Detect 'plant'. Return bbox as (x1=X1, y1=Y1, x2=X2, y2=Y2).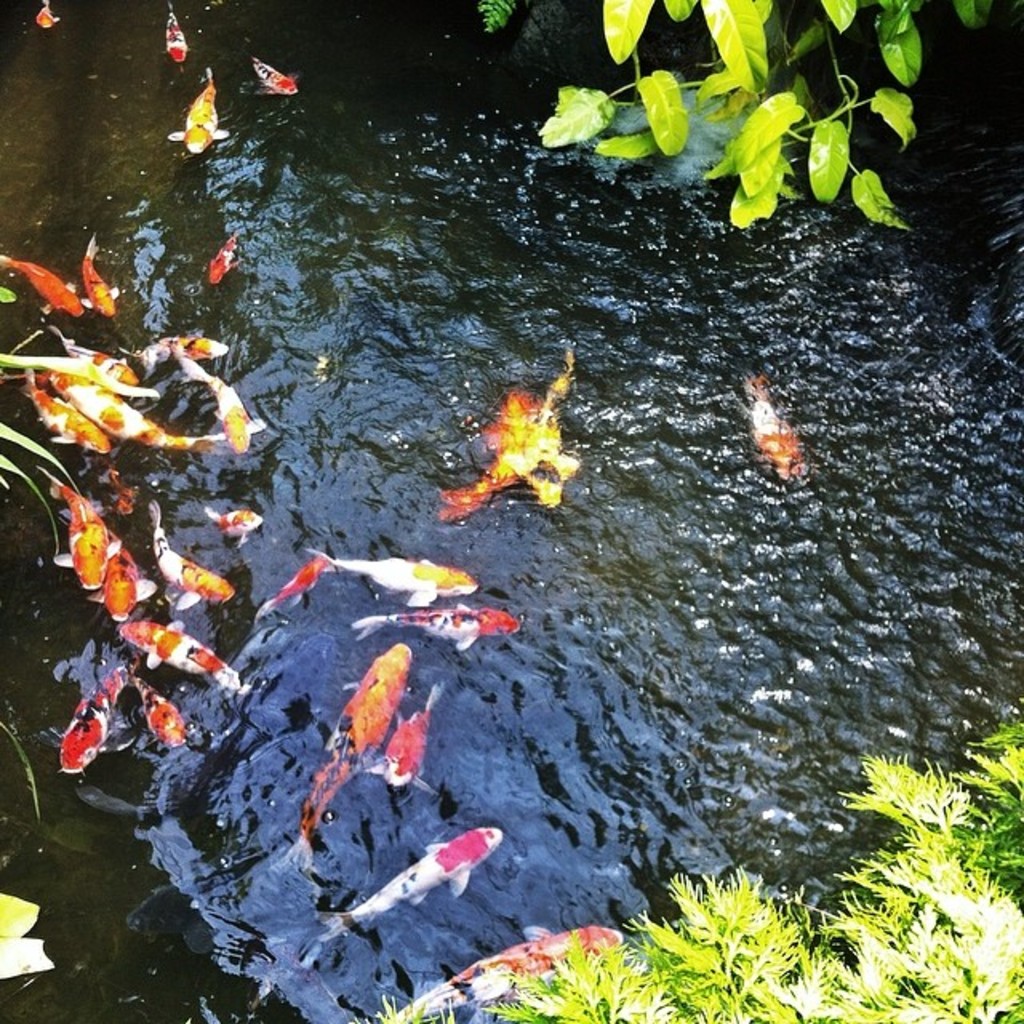
(x1=0, y1=283, x2=166, y2=573).
